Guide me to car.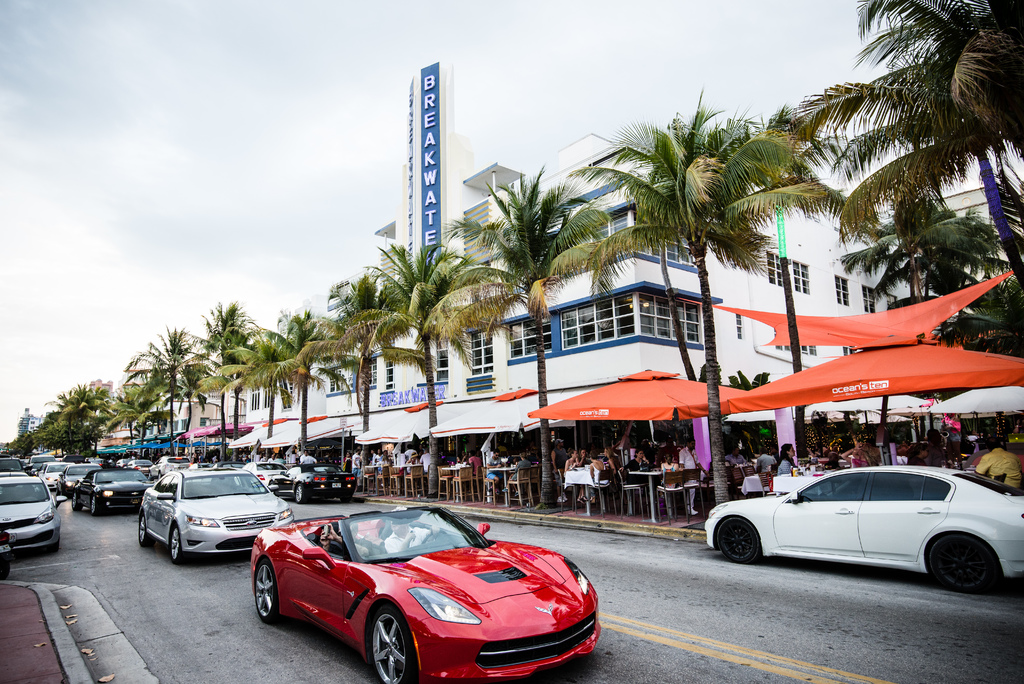
Guidance: BBox(0, 470, 69, 546).
